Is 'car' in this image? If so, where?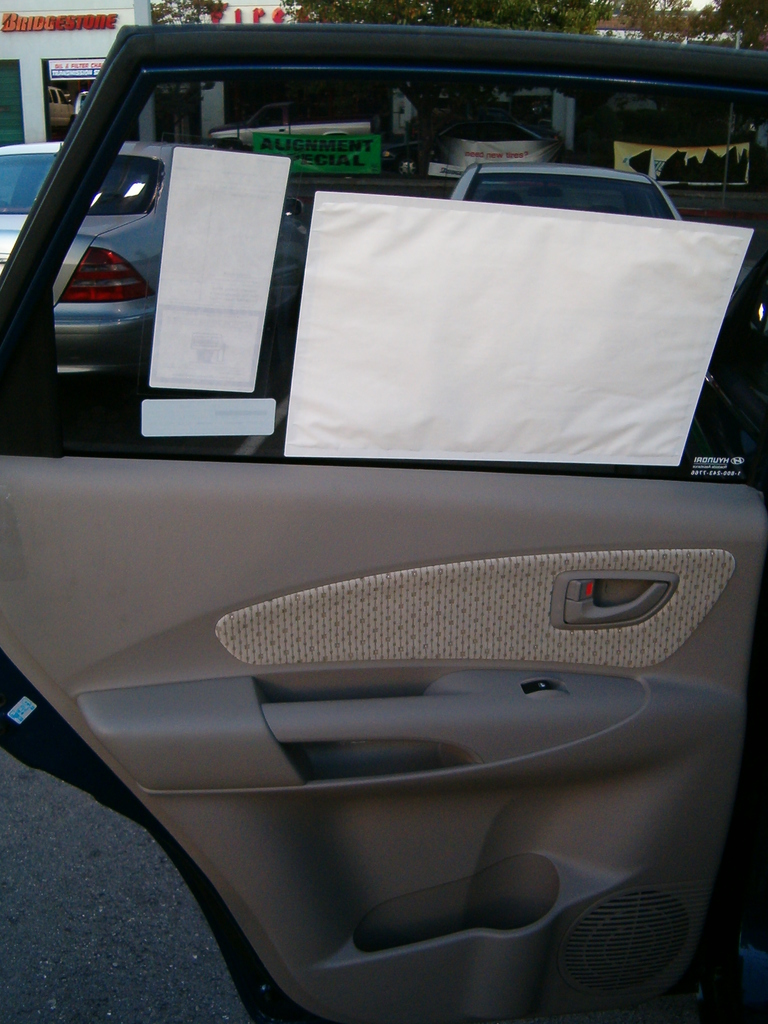
Yes, at l=0, t=149, r=317, b=373.
